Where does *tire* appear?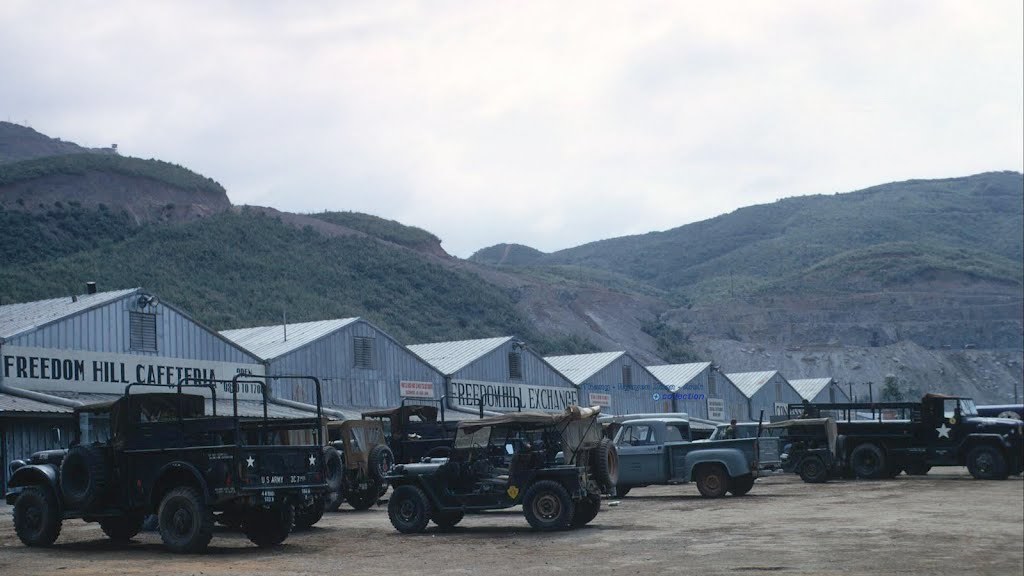
Appears at (431, 507, 463, 528).
